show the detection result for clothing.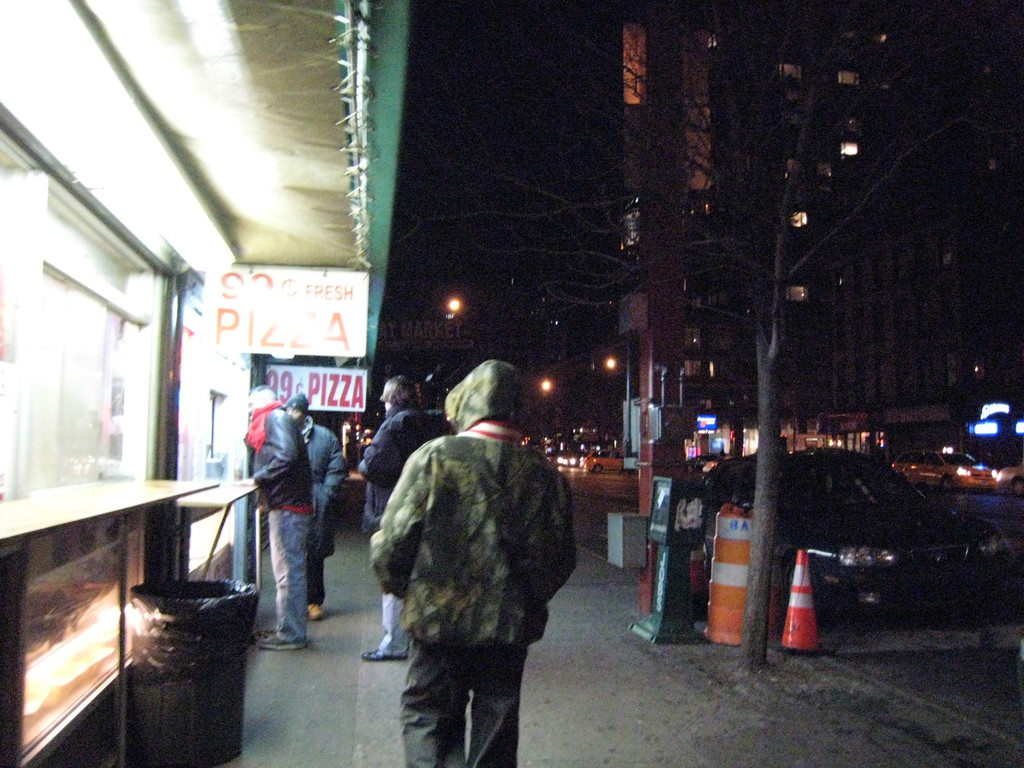
x1=341, y1=394, x2=455, y2=635.
